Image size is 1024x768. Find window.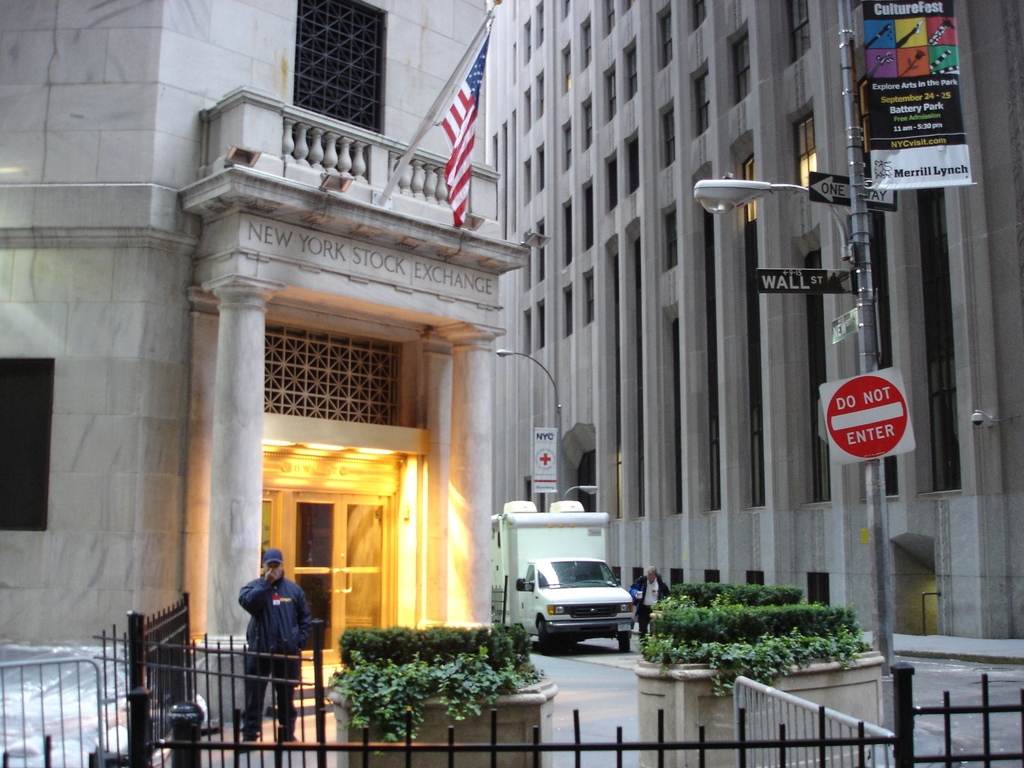
(x1=535, y1=141, x2=545, y2=193).
